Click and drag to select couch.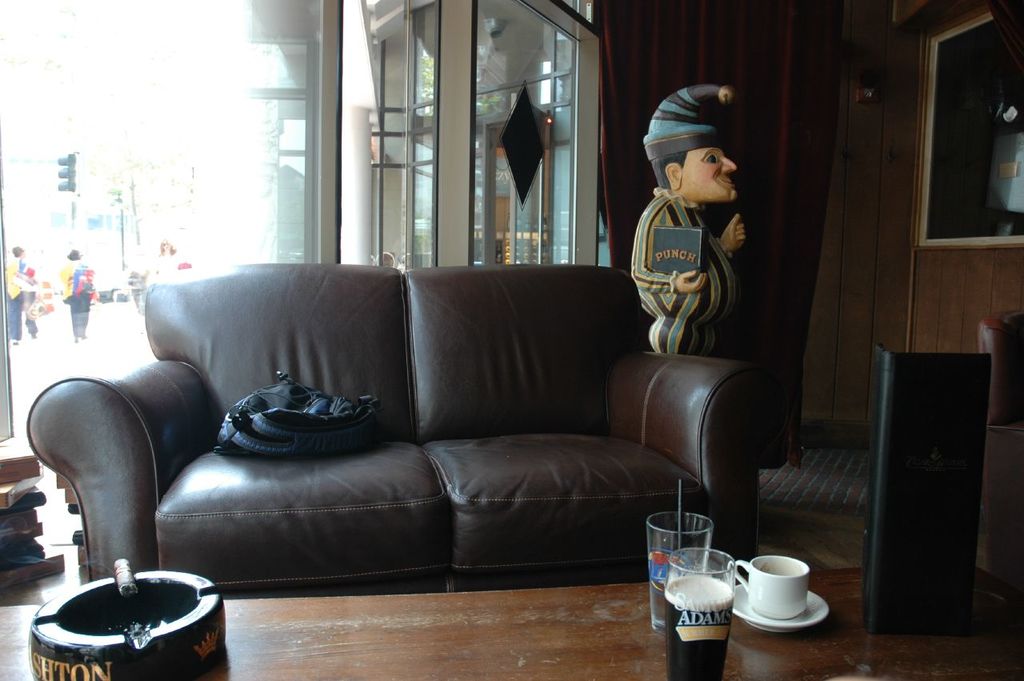
Selection: crop(27, 262, 789, 594).
